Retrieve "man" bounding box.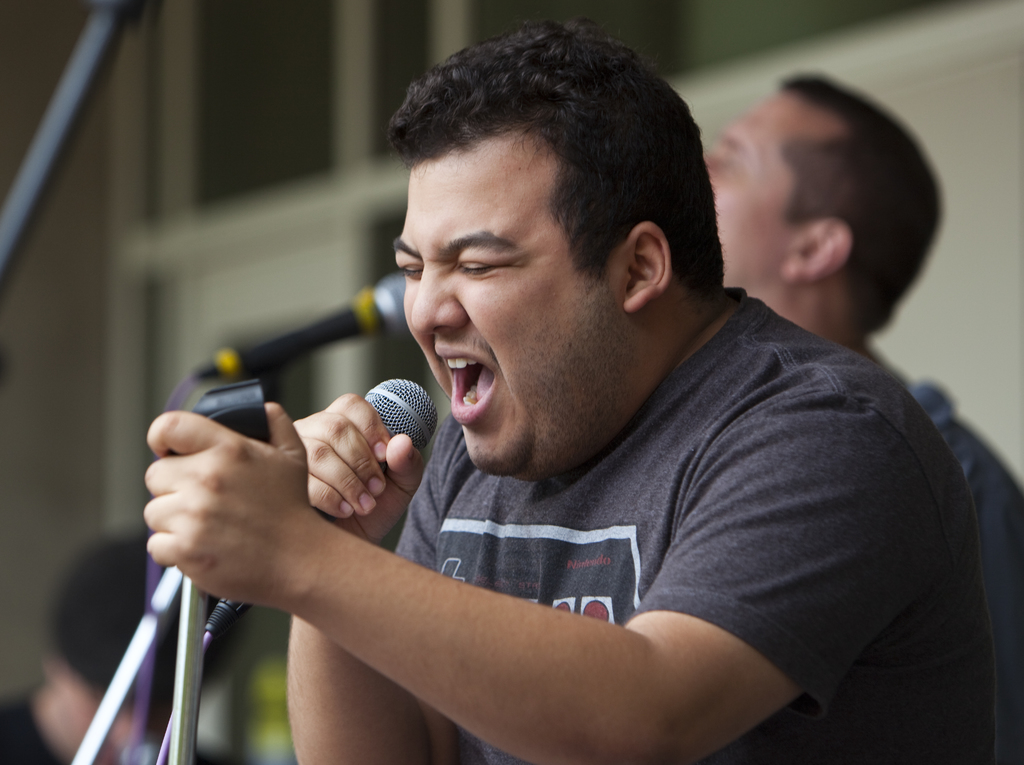
Bounding box: bbox=[137, 13, 978, 764].
